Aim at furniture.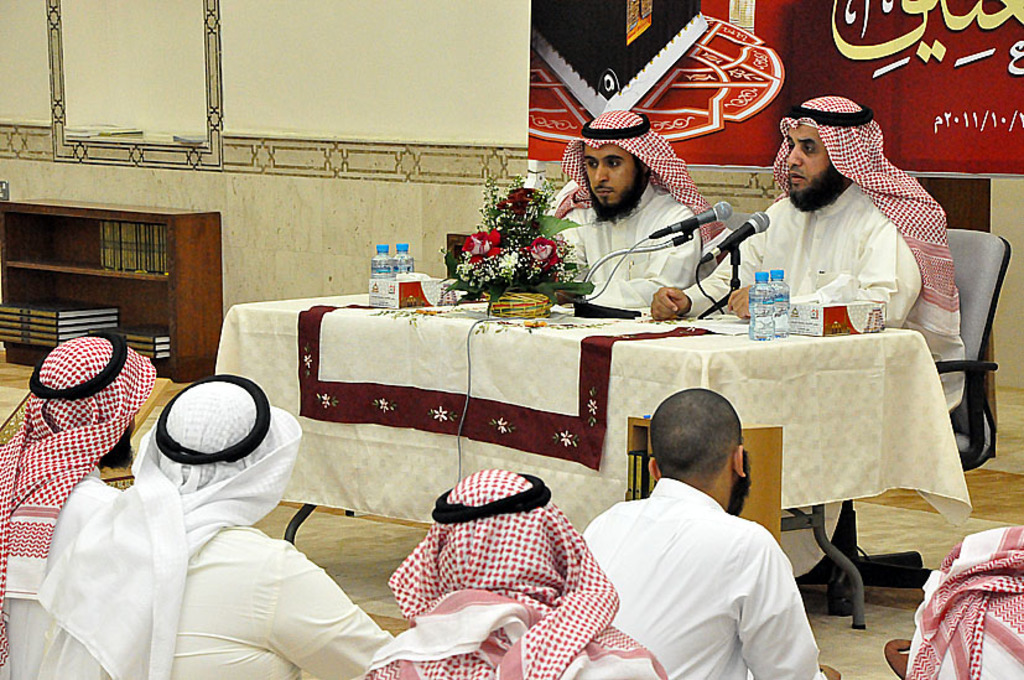
Aimed at 801/229/1017/624.
